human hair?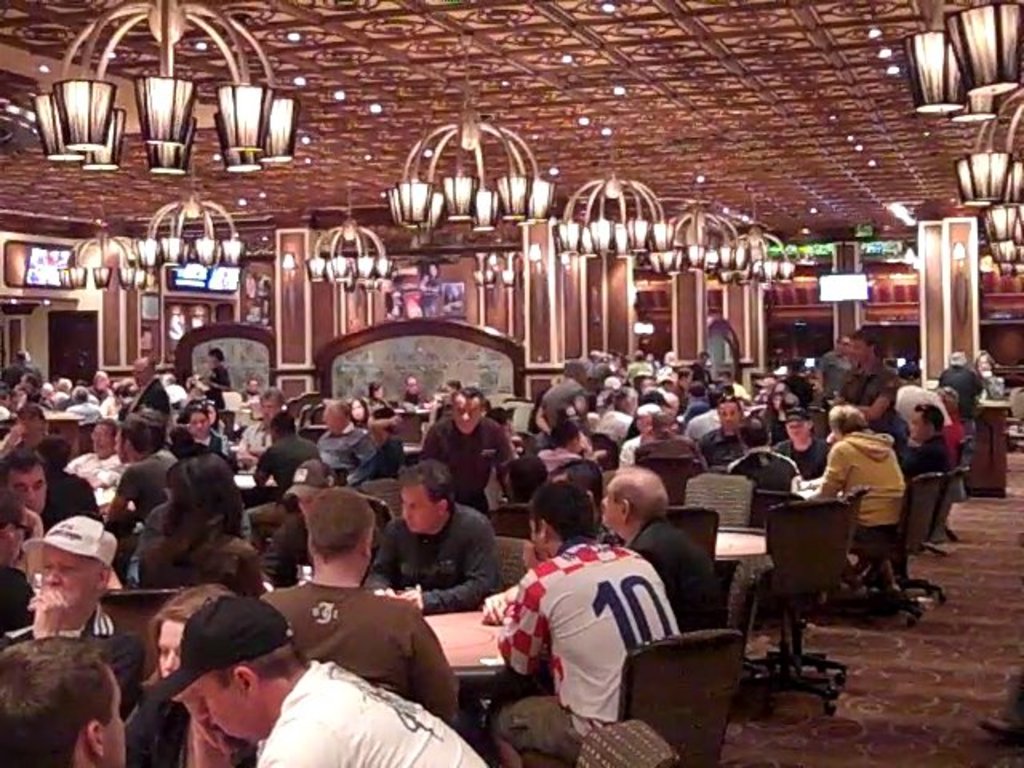
detection(550, 453, 600, 493)
